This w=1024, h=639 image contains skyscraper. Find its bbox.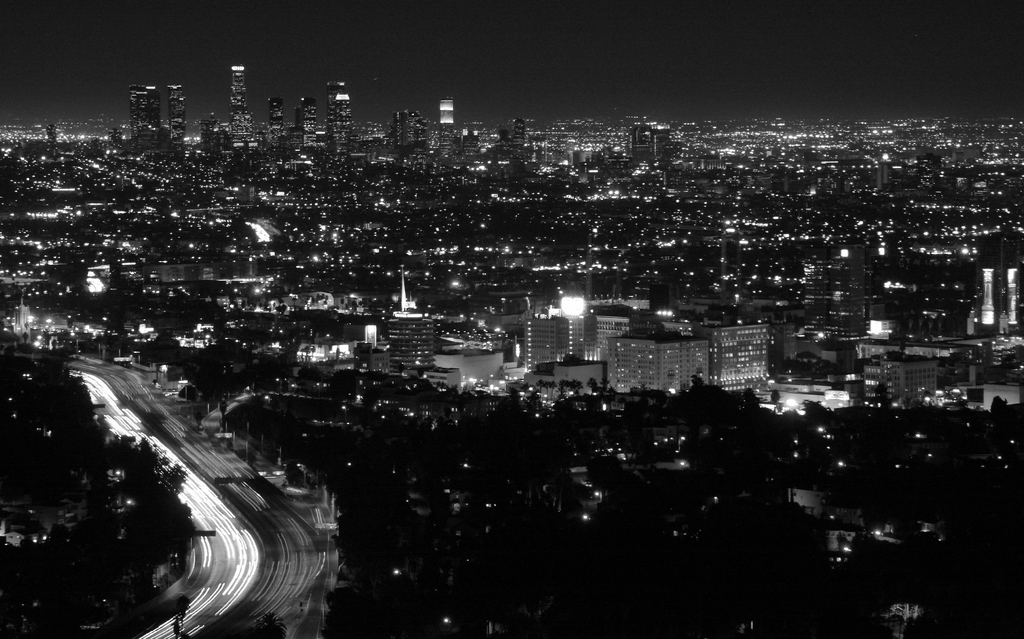
<region>705, 313, 786, 400</region>.
